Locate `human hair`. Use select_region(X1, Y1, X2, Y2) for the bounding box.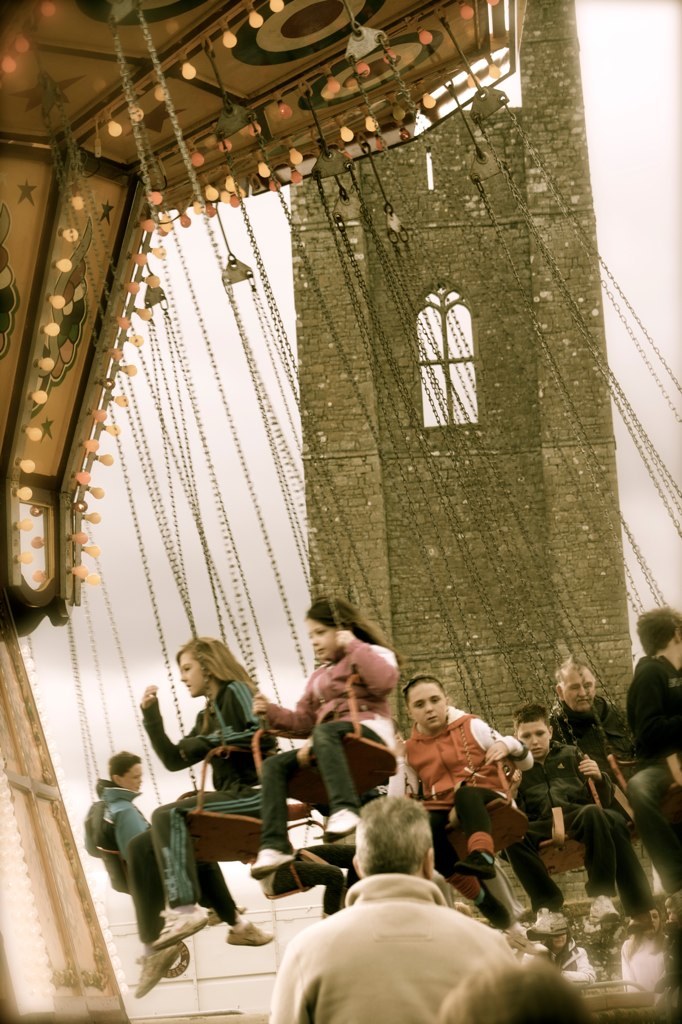
select_region(401, 668, 444, 698).
